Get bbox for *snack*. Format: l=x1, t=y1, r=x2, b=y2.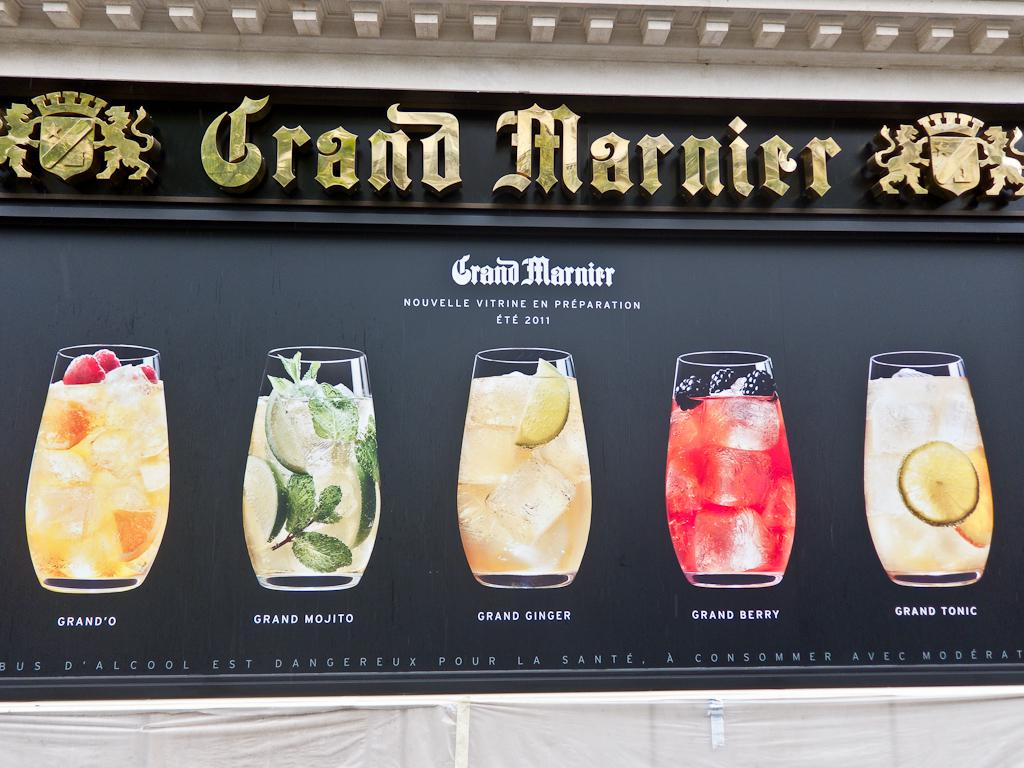
l=855, t=354, r=995, b=592.
